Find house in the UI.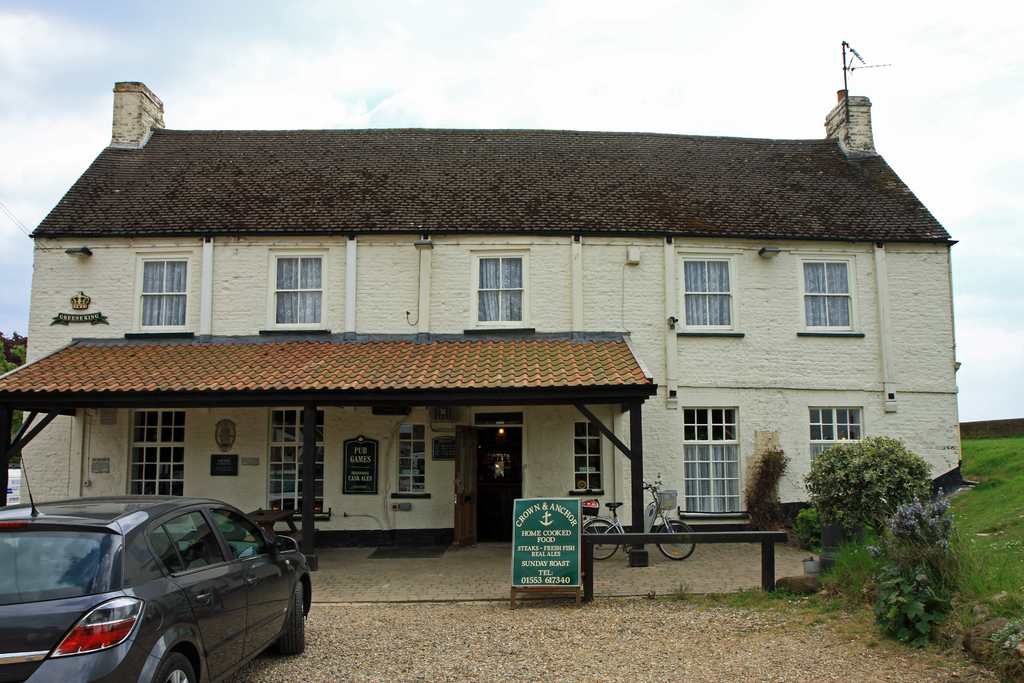
UI element at left=72, top=56, right=965, bottom=583.
